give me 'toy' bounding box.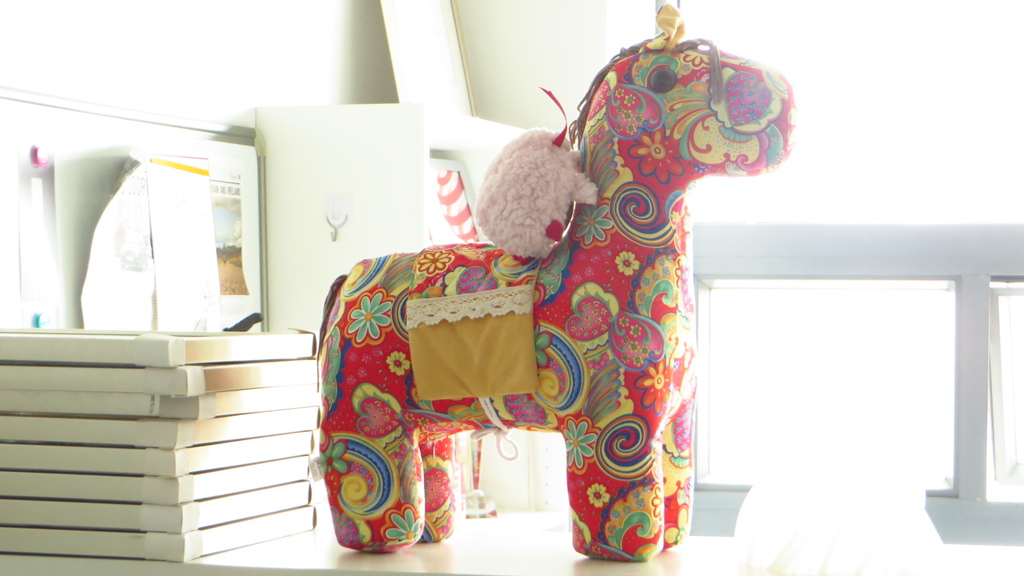
{"x1": 337, "y1": 91, "x2": 759, "y2": 559}.
